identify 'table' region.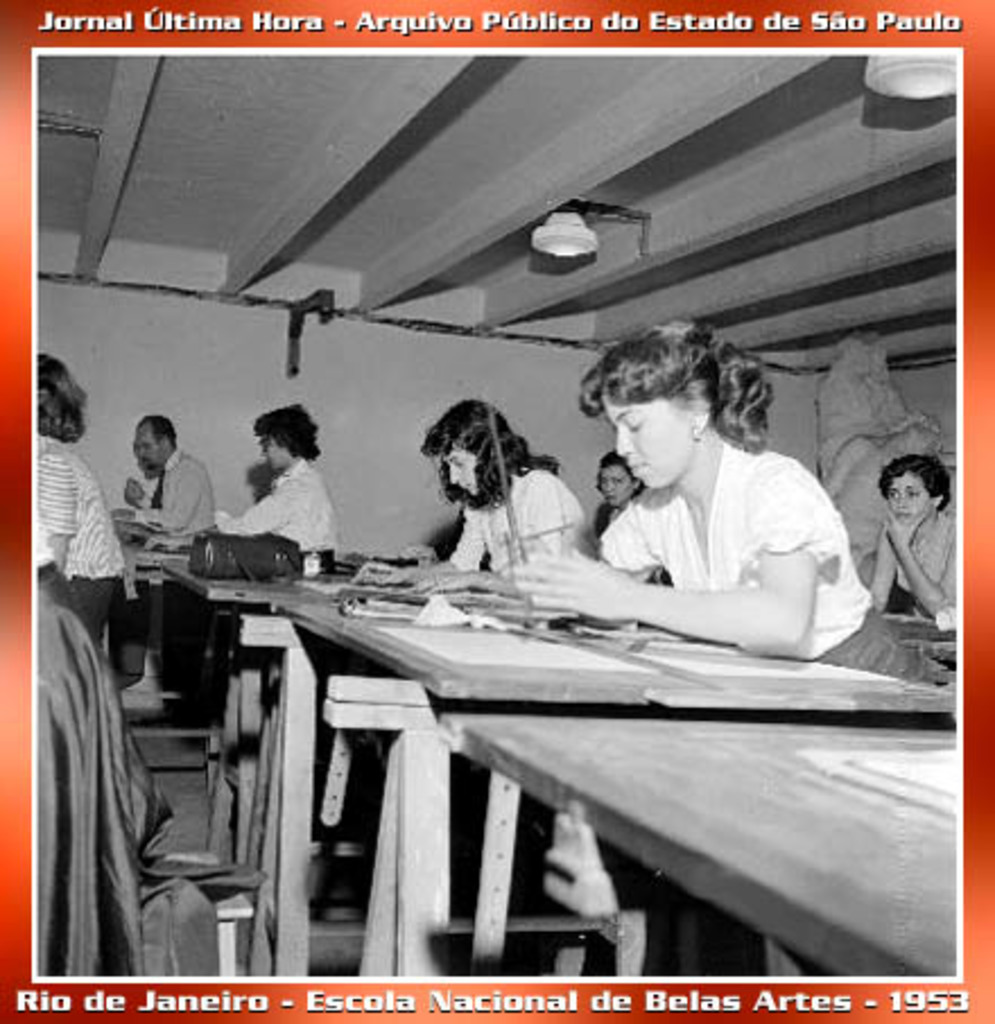
Region: <box>443,717,961,981</box>.
